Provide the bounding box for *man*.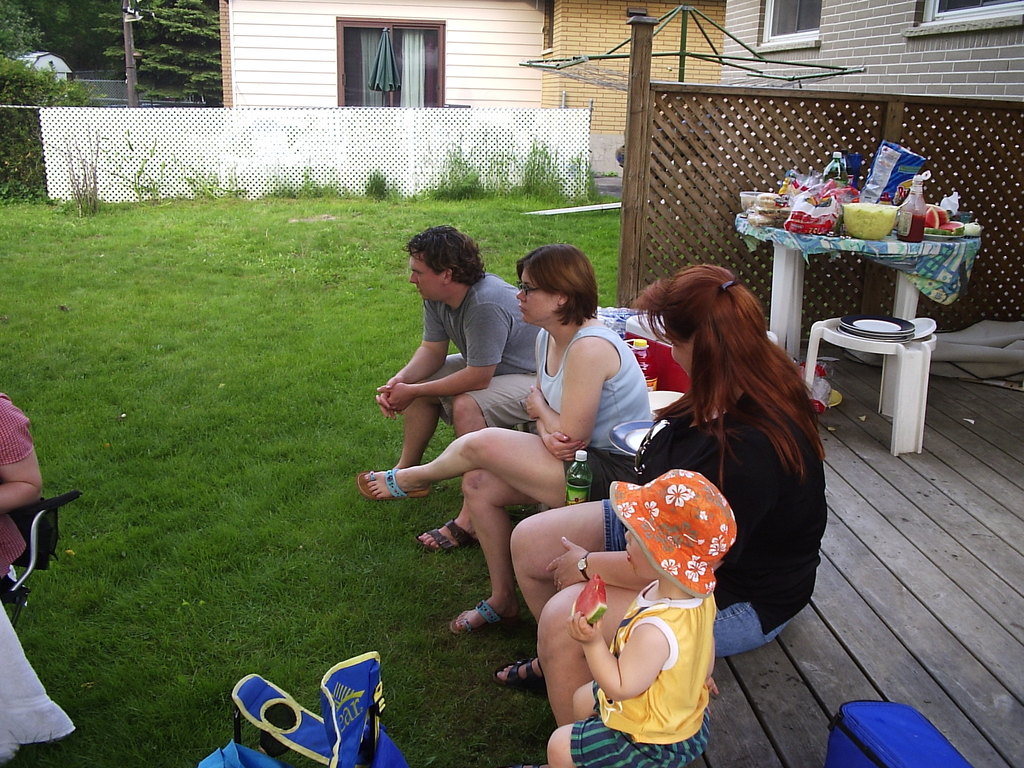
[x1=371, y1=225, x2=547, y2=554].
